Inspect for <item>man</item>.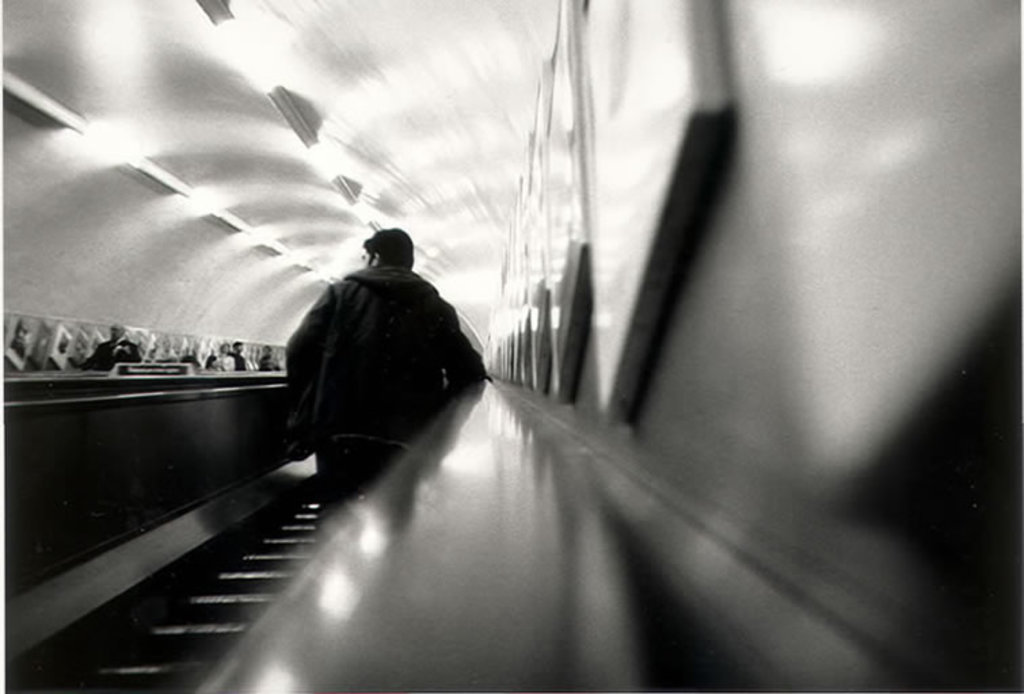
Inspection: 254,232,491,508.
